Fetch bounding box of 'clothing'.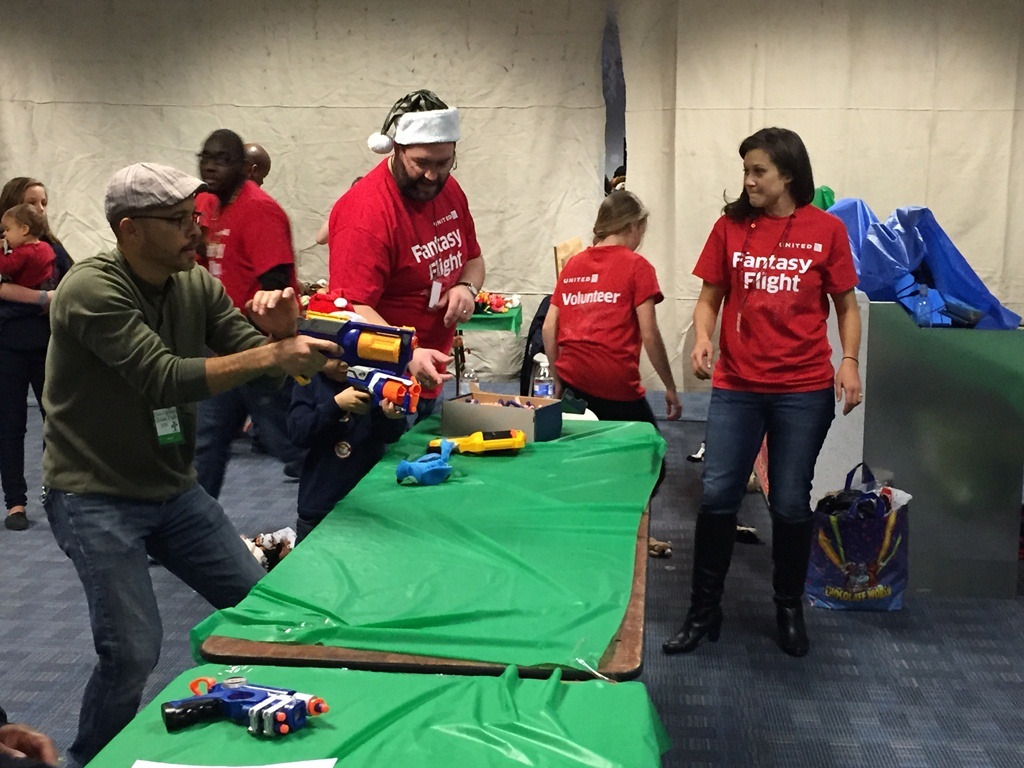
Bbox: Rect(546, 231, 674, 473).
